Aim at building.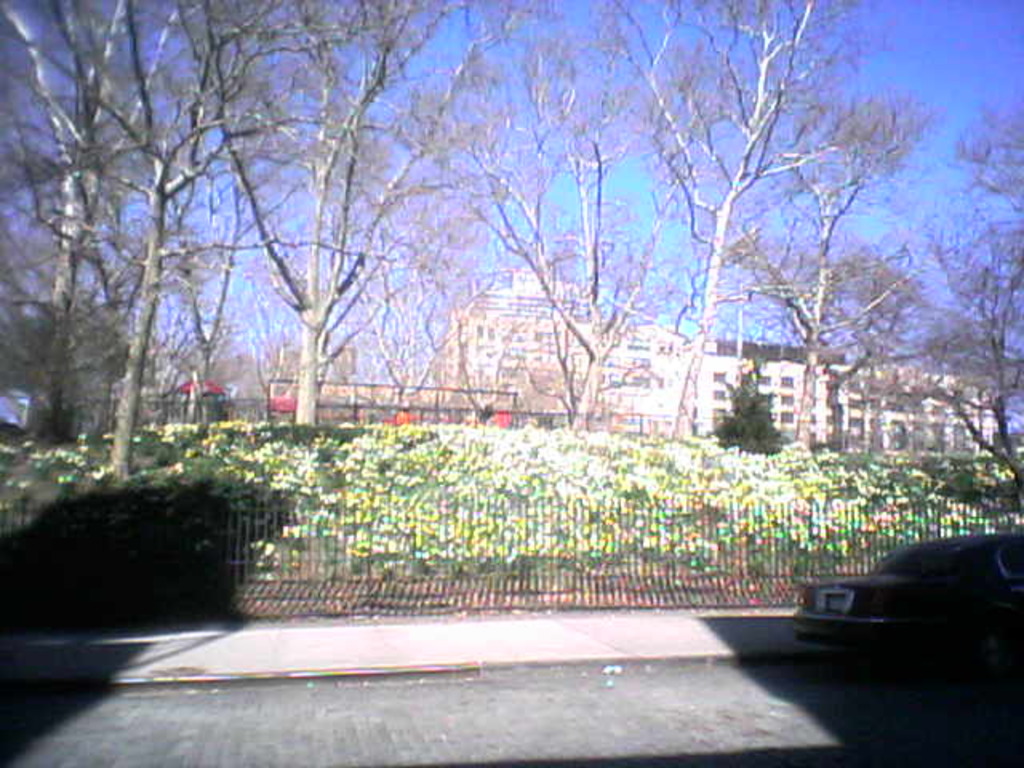
Aimed at bbox=(694, 338, 995, 451).
